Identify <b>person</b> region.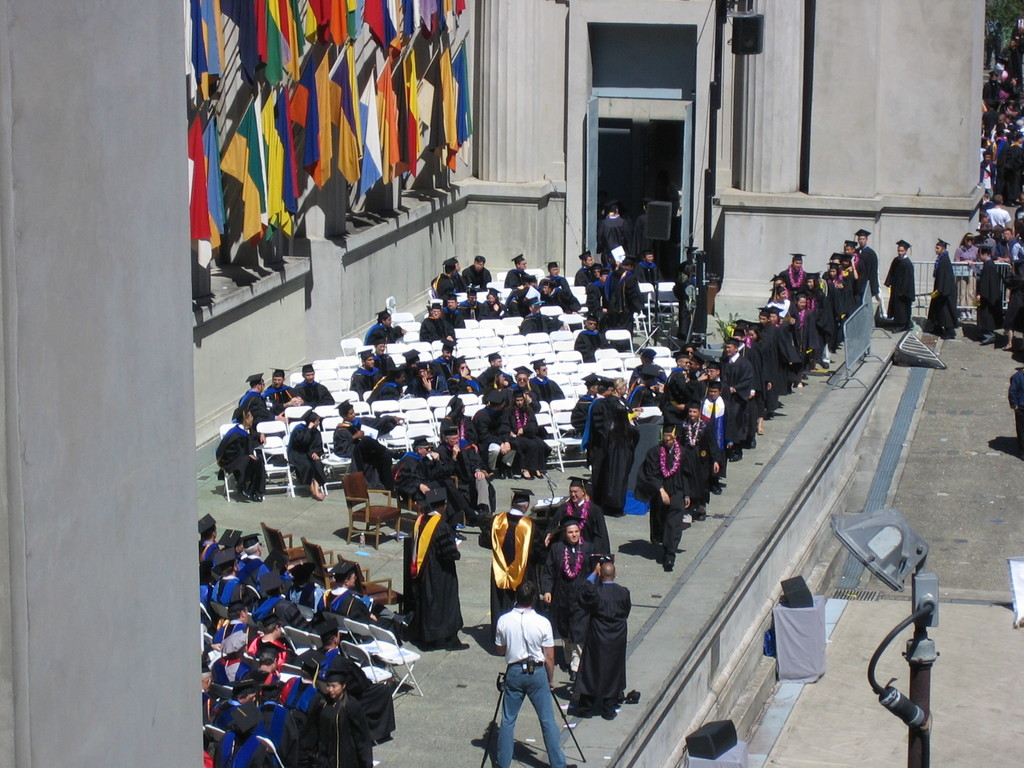
Region: bbox(233, 371, 285, 428).
